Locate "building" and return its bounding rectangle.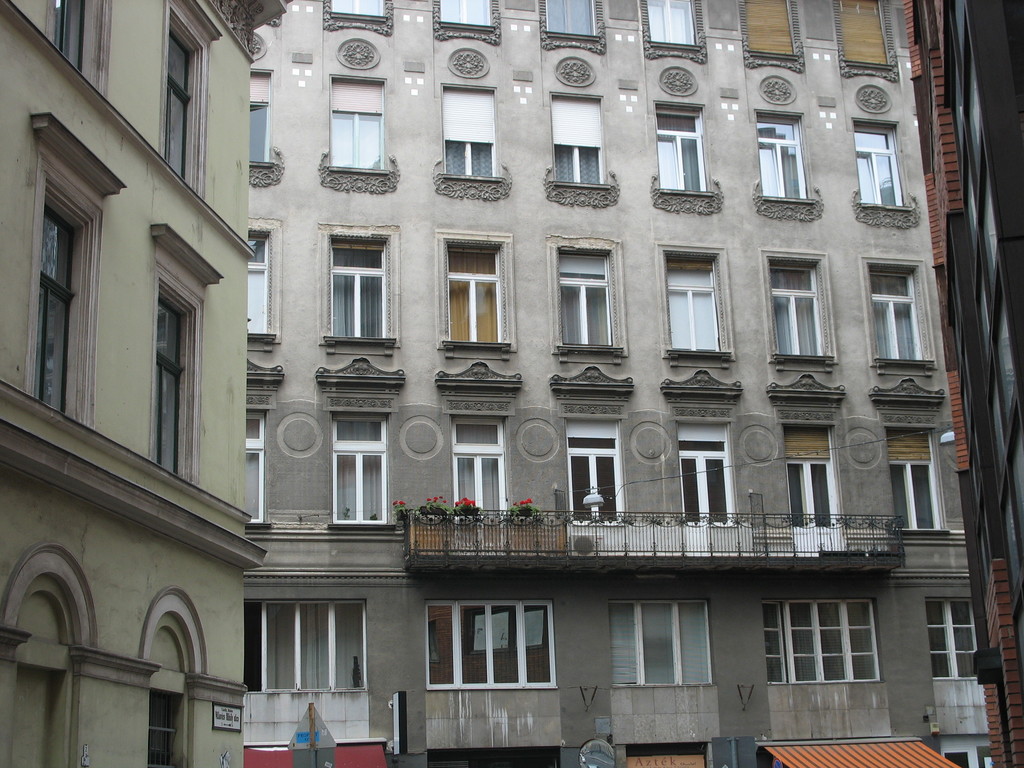
crop(253, 0, 993, 767).
